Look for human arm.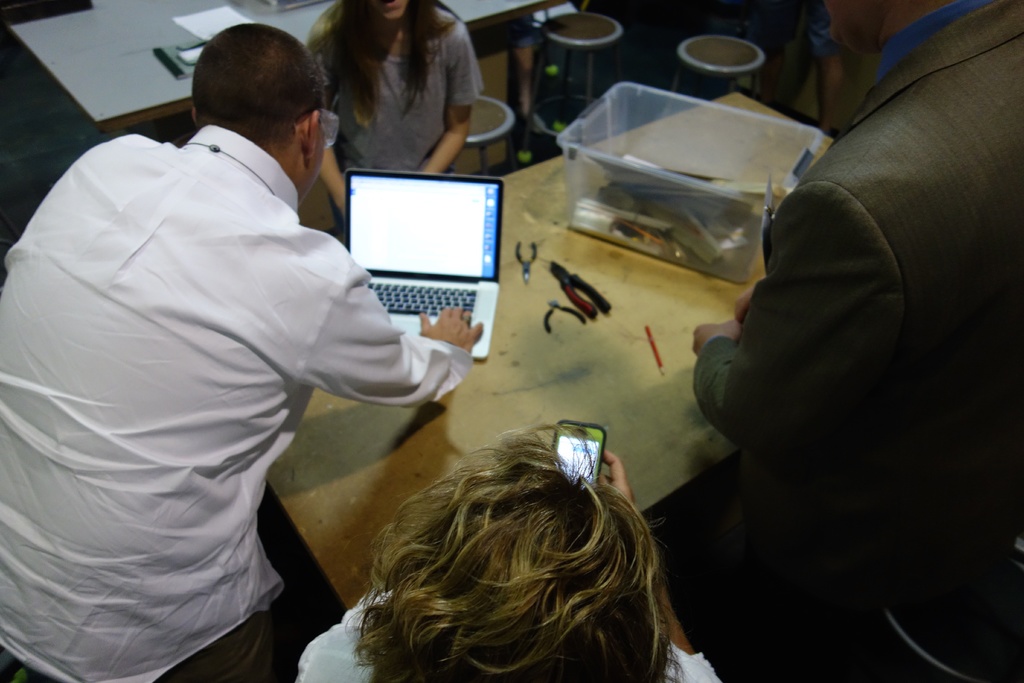
Found: {"left": 409, "top": 15, "right": 483, "bottom": 178}.
